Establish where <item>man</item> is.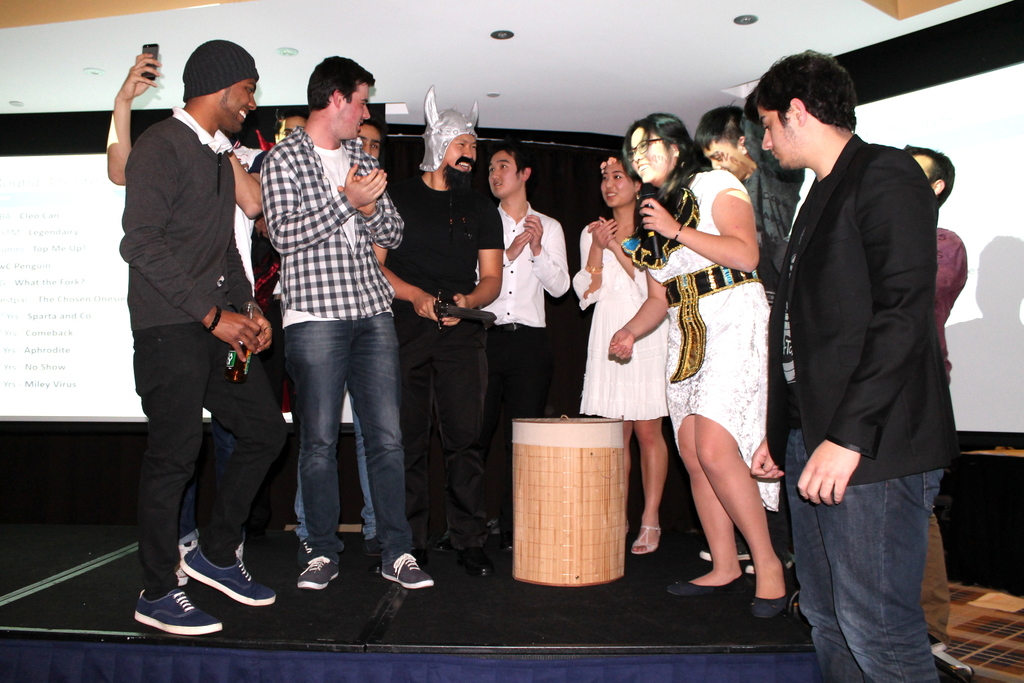
Established at bbox=(253, 54, 436, 593).
